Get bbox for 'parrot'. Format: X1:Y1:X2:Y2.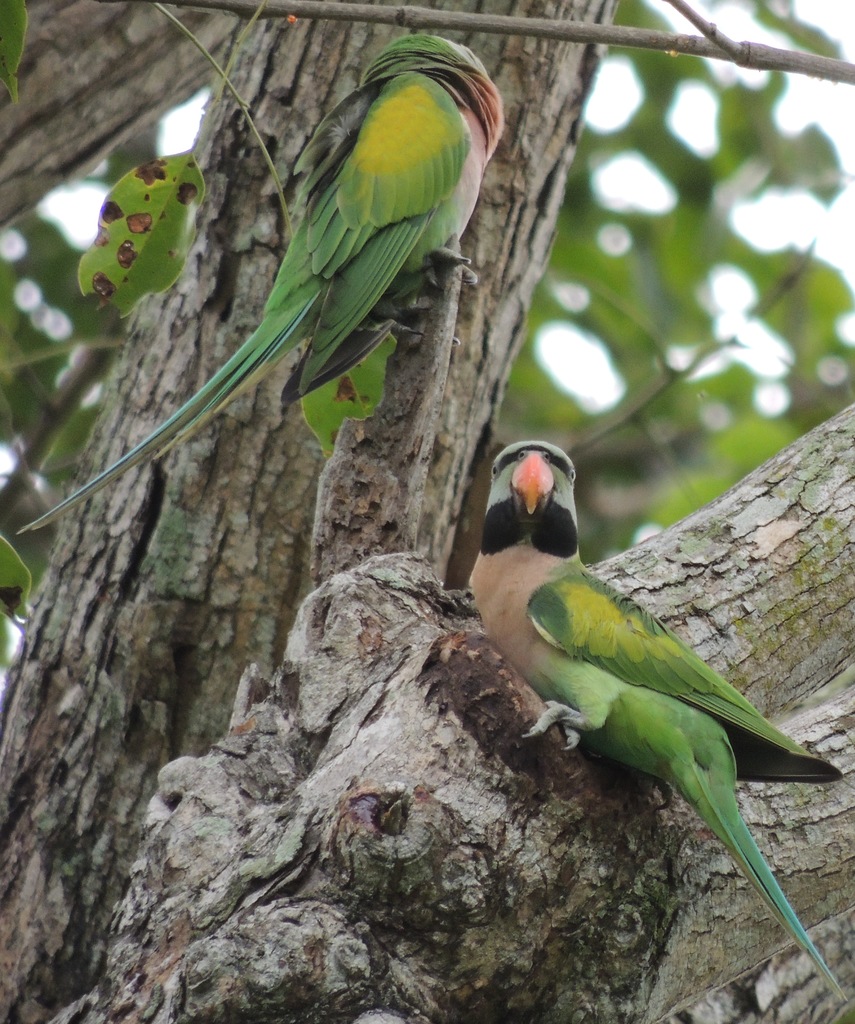
470:440:852:1005.
